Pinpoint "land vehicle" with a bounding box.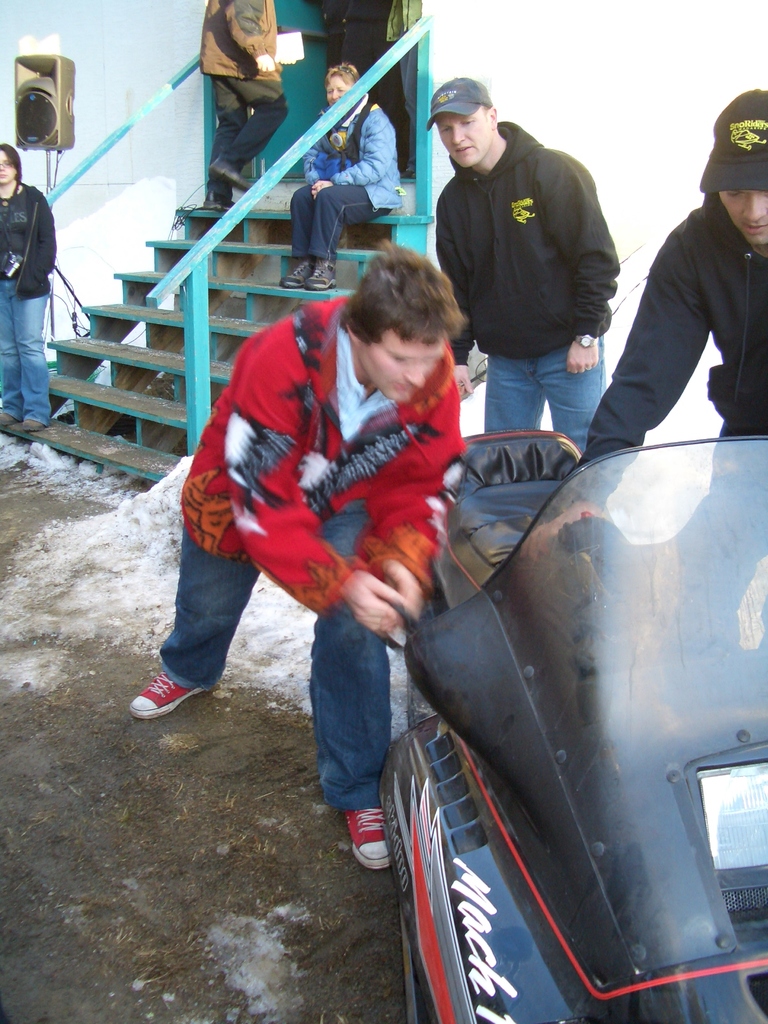
box(358, 362, 767, 1023).
